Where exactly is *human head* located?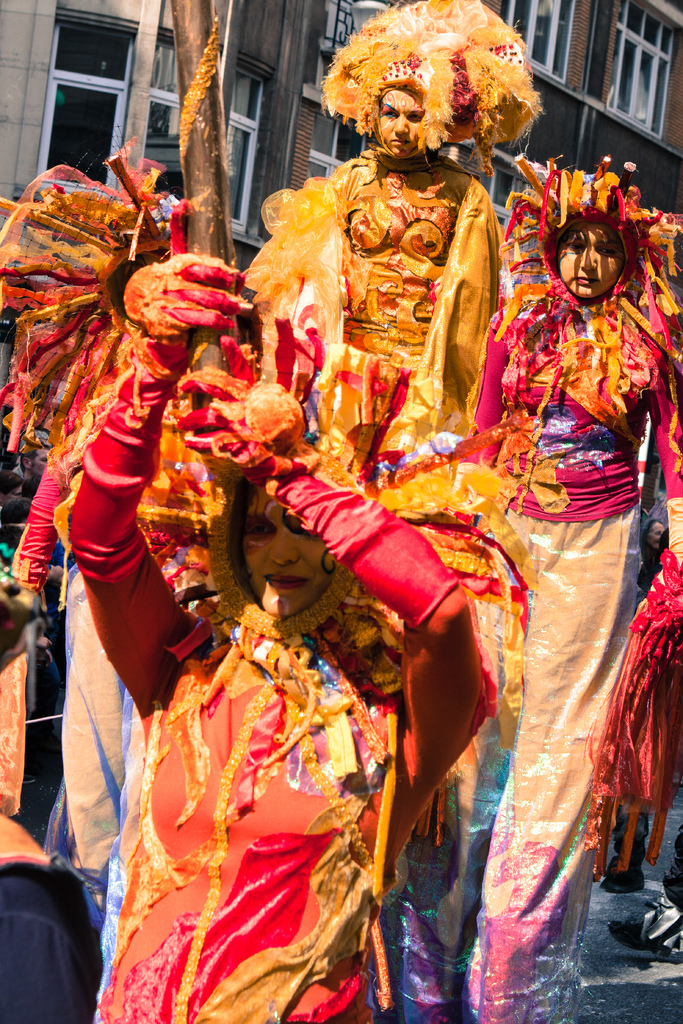
Its bounding box is 233/469/356/609.
